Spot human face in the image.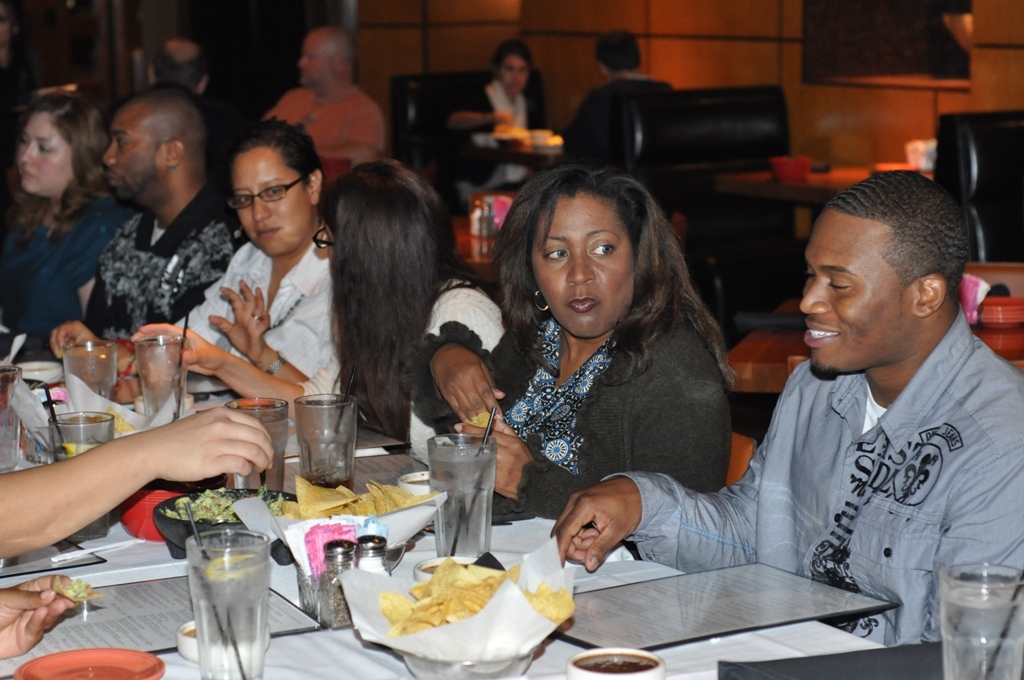
human face found at l=228, t=155, r=317, b=252.
